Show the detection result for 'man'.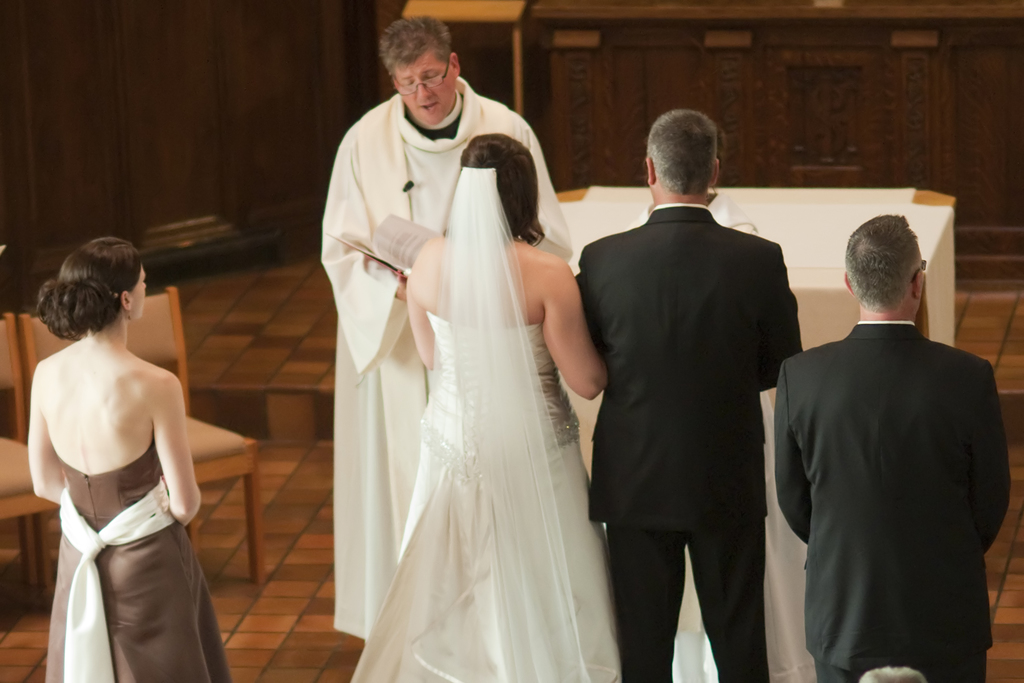
box=[764, 189, 1011, 675].
